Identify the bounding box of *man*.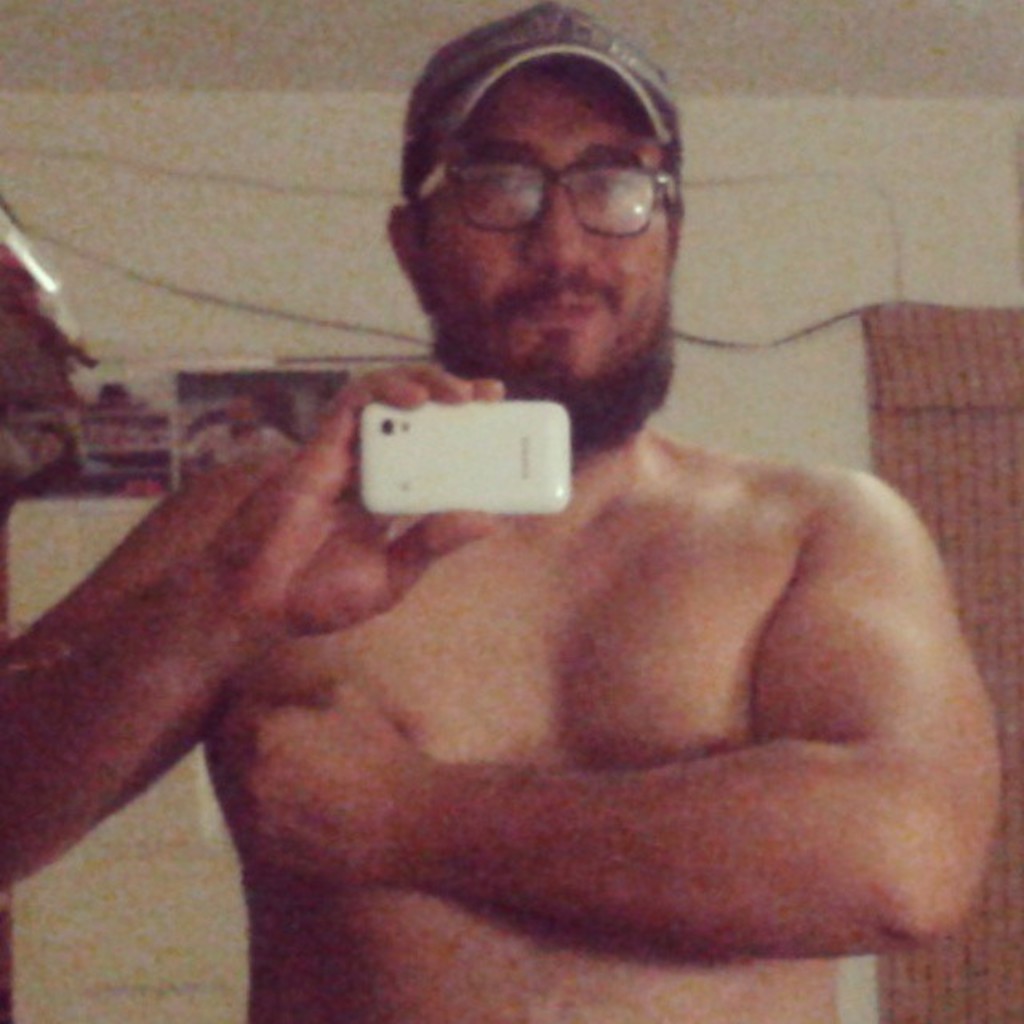
190, 386, 302, 472.
